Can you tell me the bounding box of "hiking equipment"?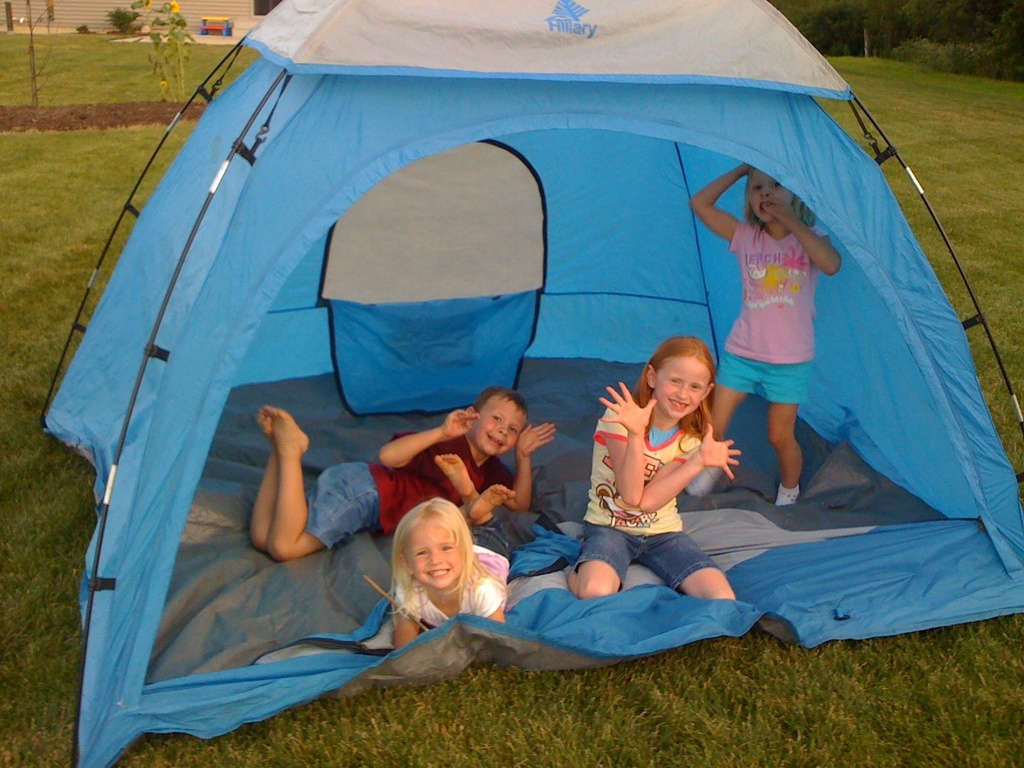
[left=38, top=0, right=1023, bottom=767].
